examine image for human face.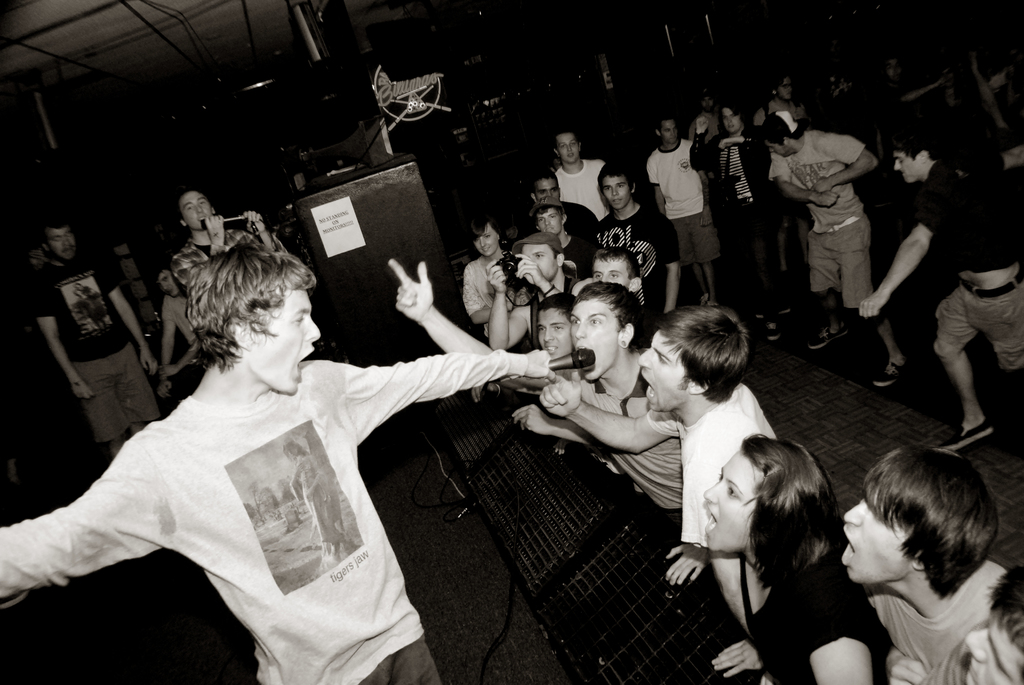
Examination result: [598,173,628,207].
